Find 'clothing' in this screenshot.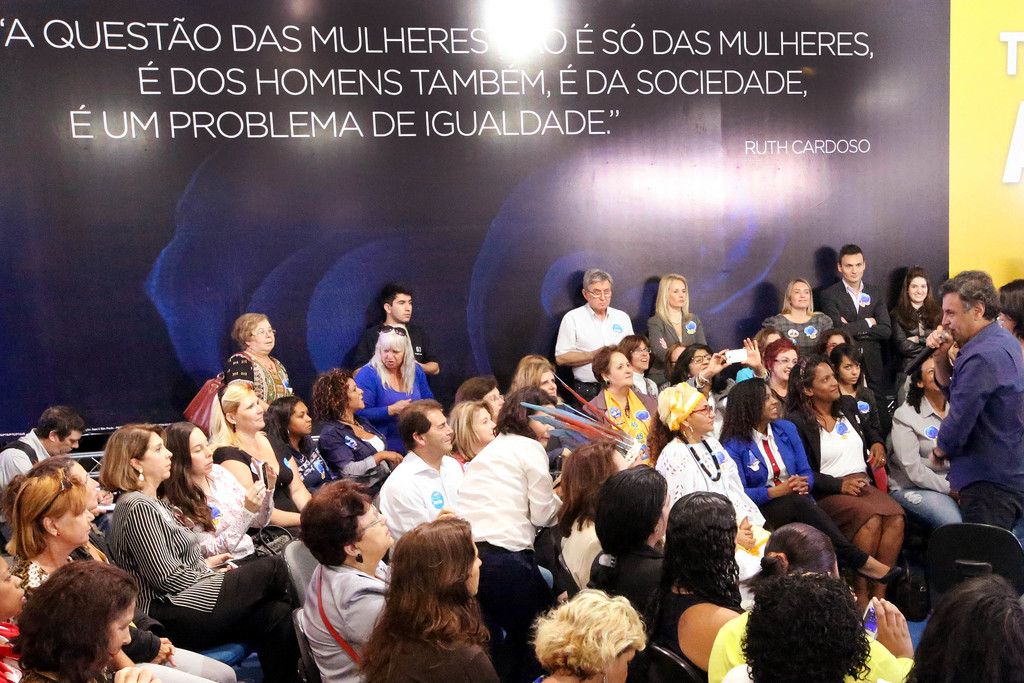
The bounding box for 'clothing' is (x1=552, y1=499, x2=609, y2=587).
